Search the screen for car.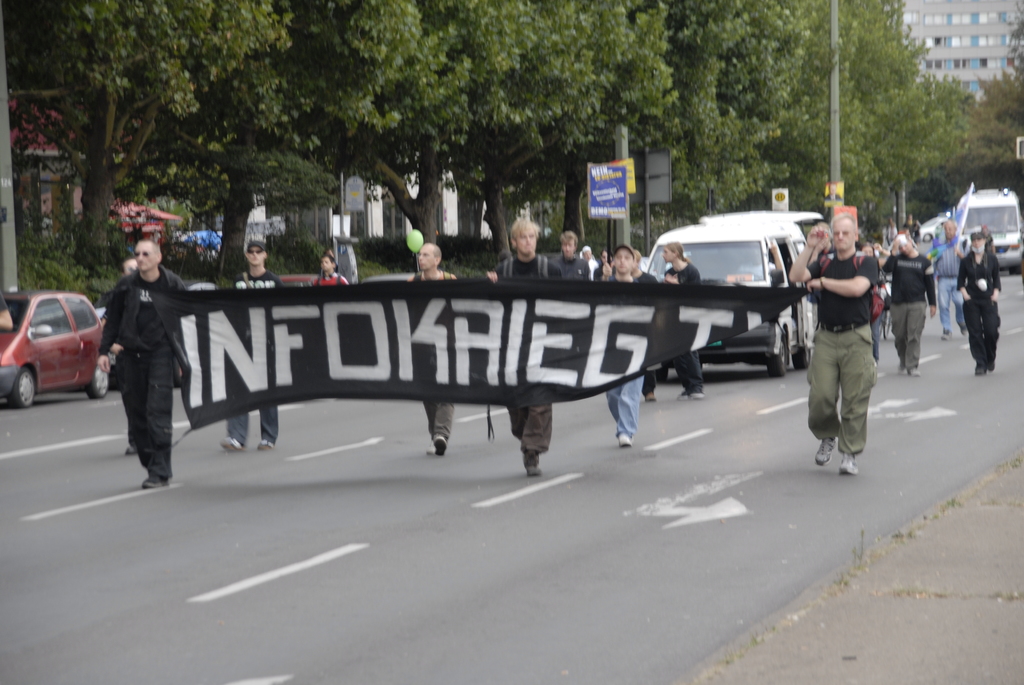
Found at Rect(1, 288, 102, 408).
